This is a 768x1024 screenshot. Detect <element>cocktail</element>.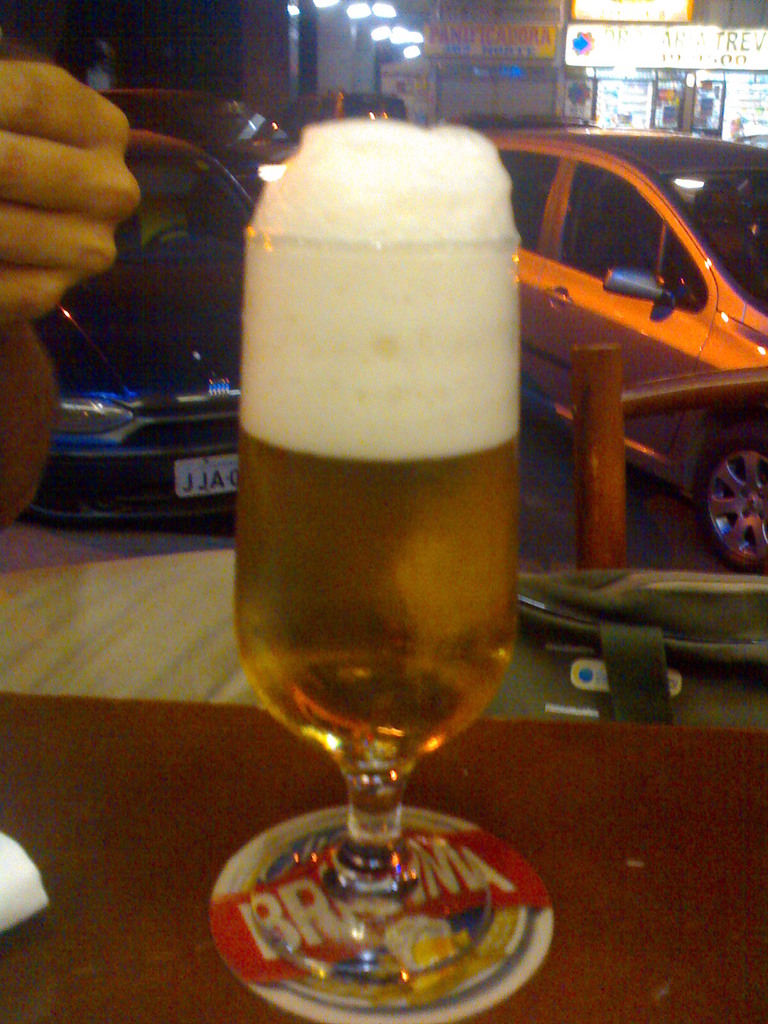
230:115:520:996.
